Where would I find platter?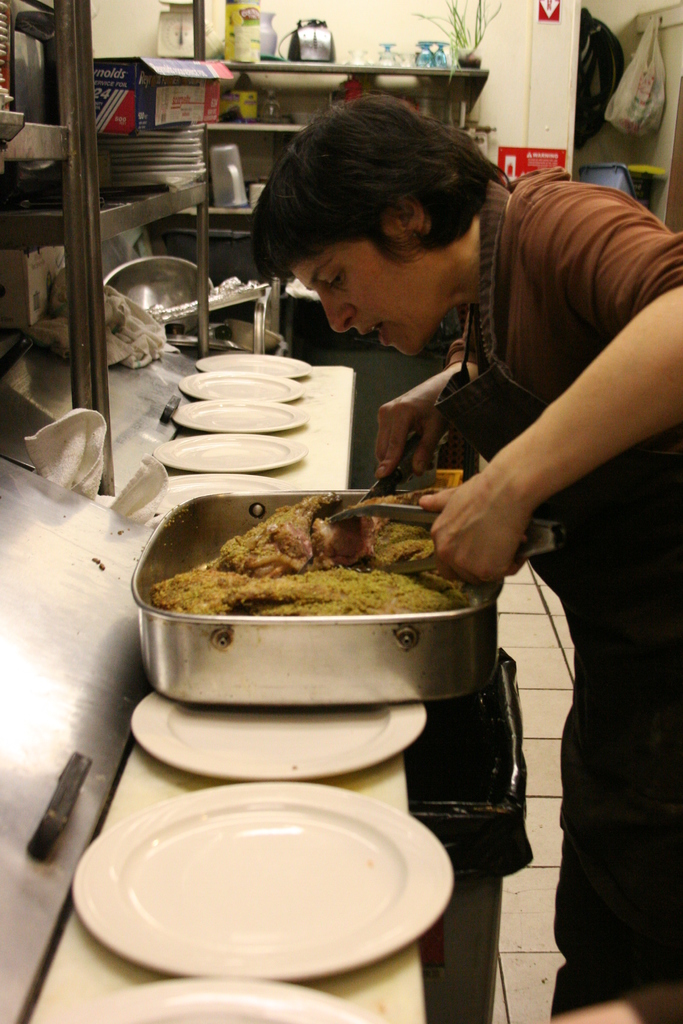
At <bbox>150, 431, 299, 473</bbox>.
